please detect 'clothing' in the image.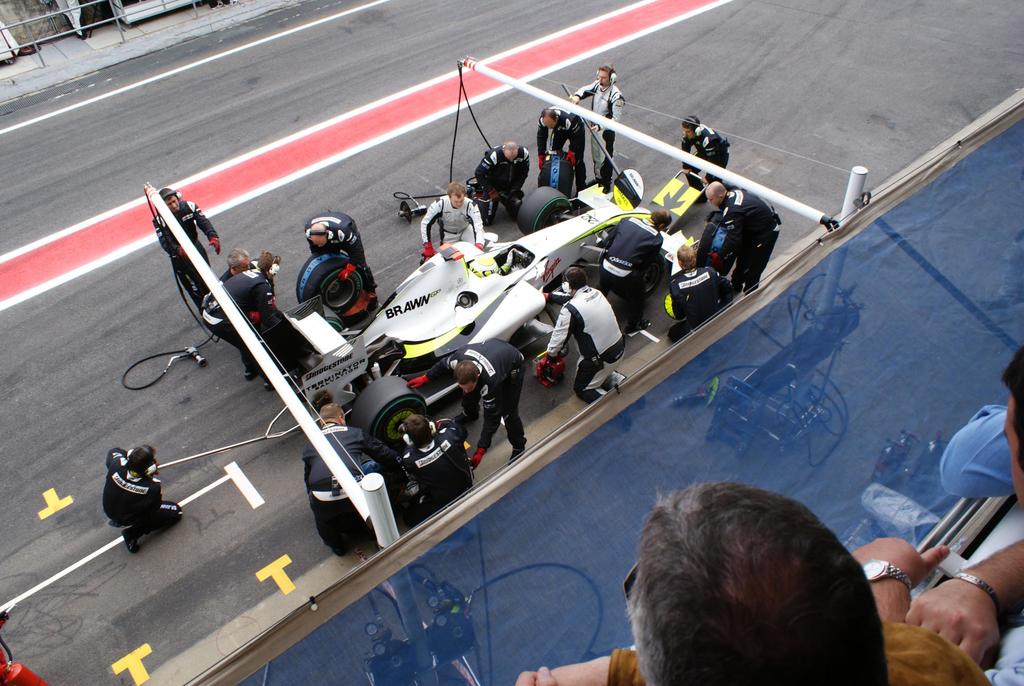
box(476, 143, 530, 227).
